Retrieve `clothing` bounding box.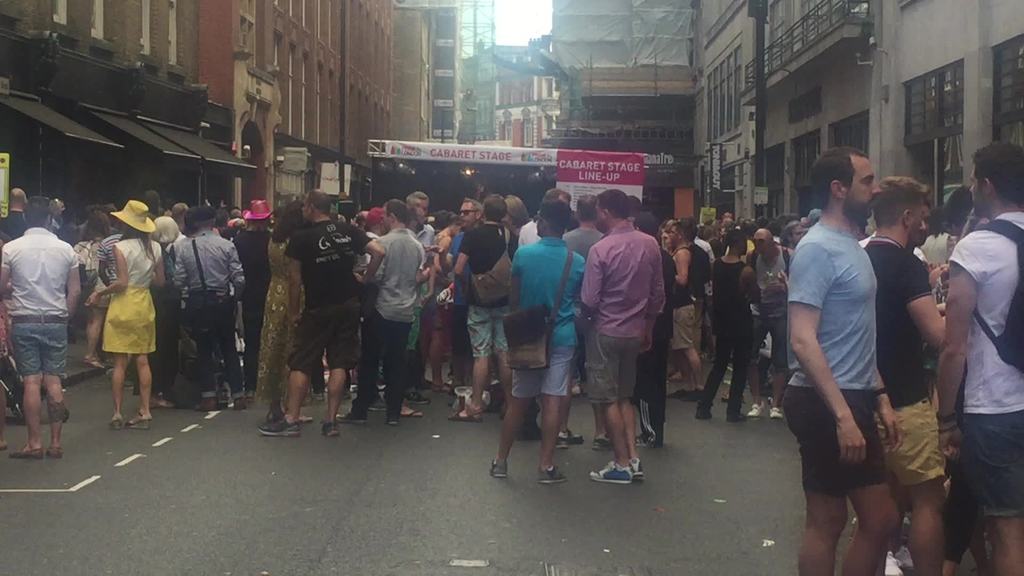
Bounding box: detection(781, 223, 876, 377).
